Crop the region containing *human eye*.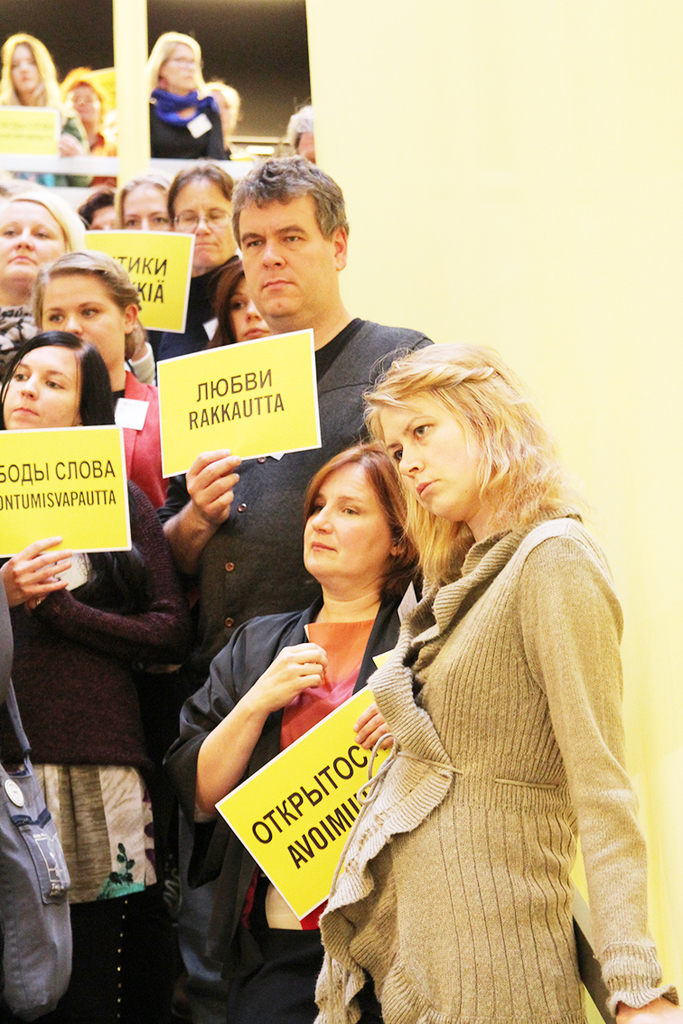
Crop region: [201, 209, 224, 220].
